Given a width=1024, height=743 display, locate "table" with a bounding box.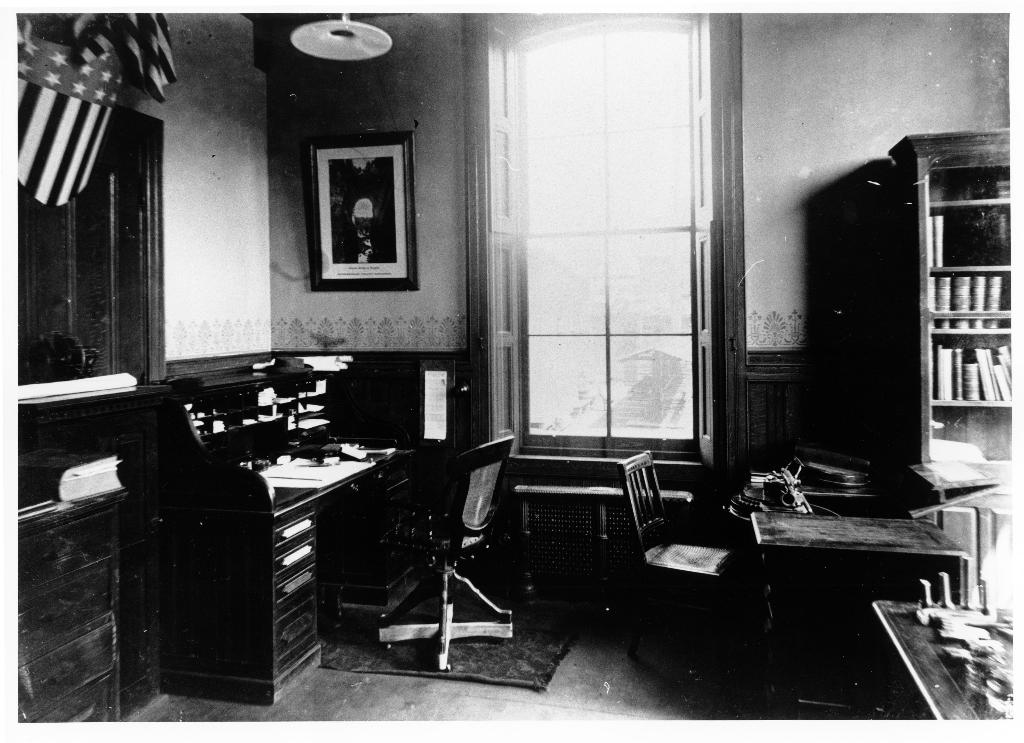
Located: <region>854, 602, 1015, 723</region>.
